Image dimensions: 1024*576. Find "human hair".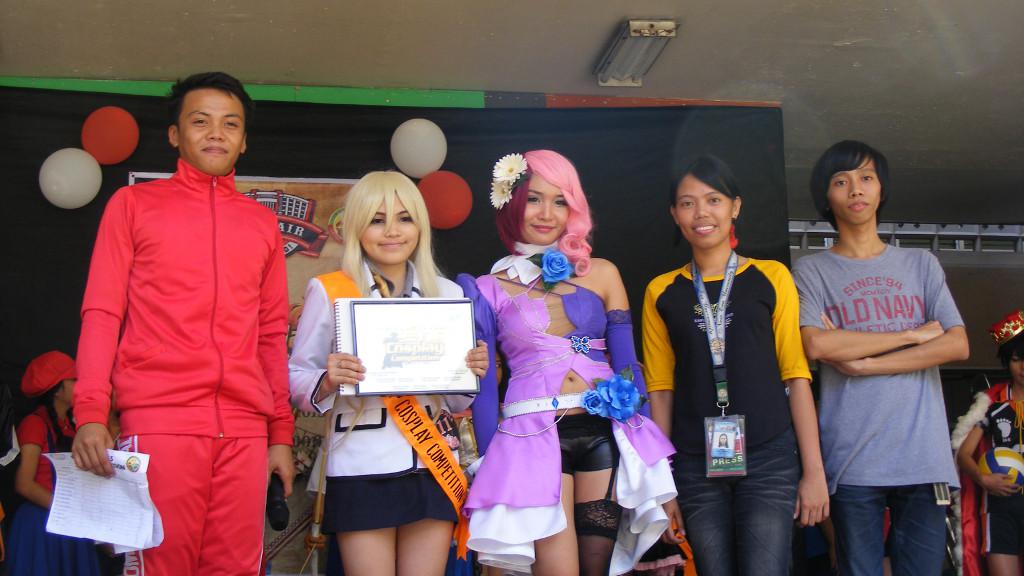
488:141:599:263.
